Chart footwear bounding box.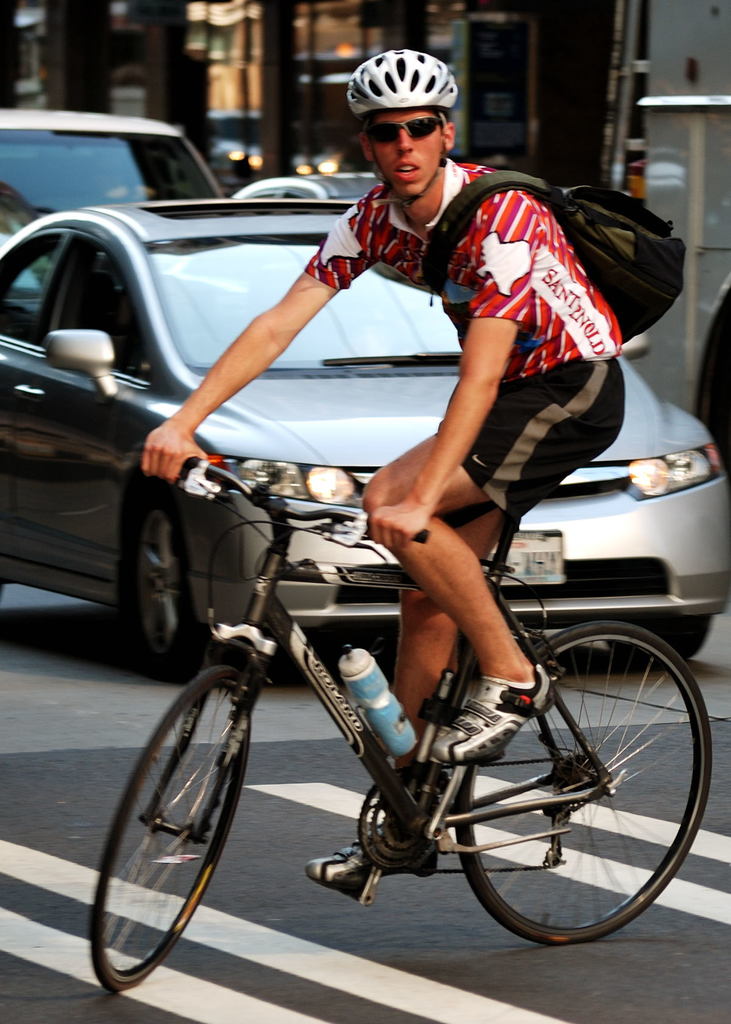
Charted: [left=431, top=681, right=556, bottom=766].
